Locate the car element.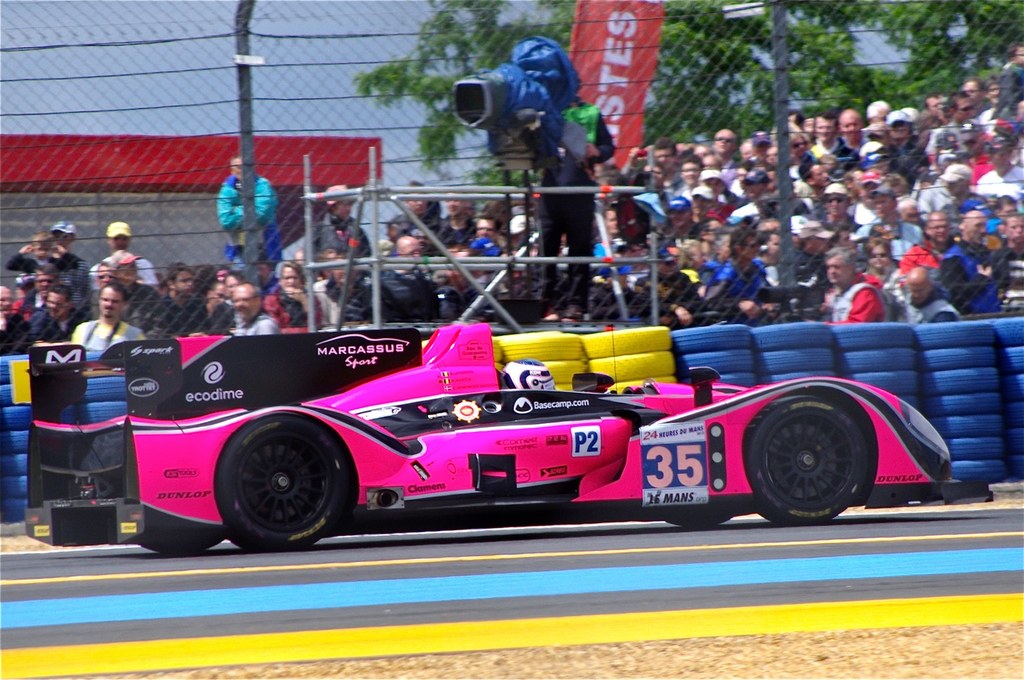
Element bbox: {"left": 112, "top": 310, "right": 999, "bottom": 546}.
